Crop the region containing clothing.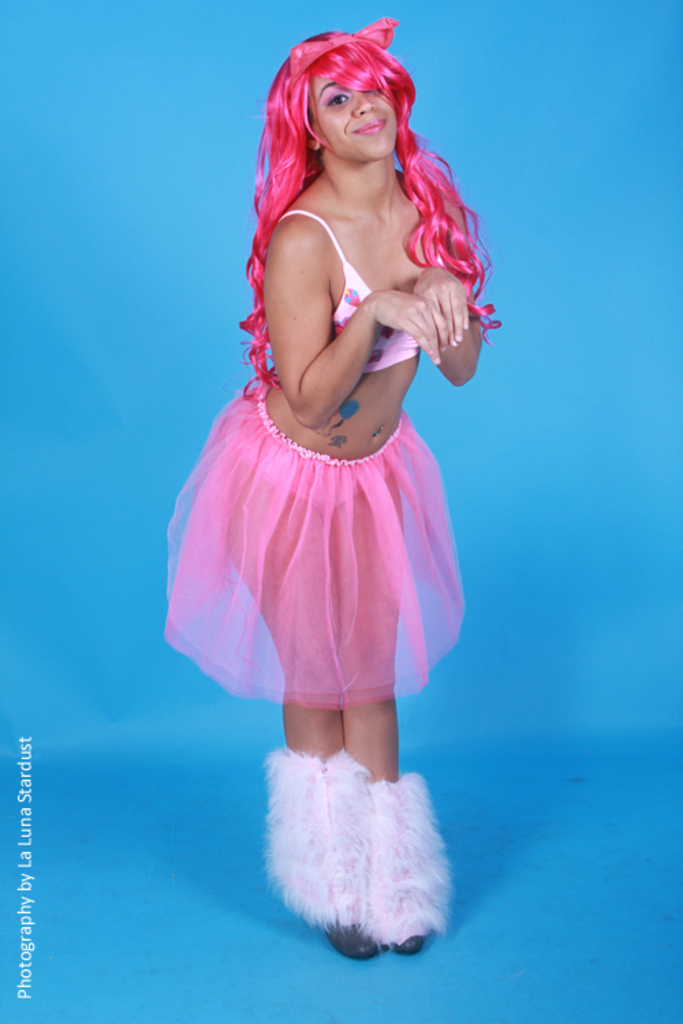
Crop region: x1=179, y1=182, x2=481, y2=744.
